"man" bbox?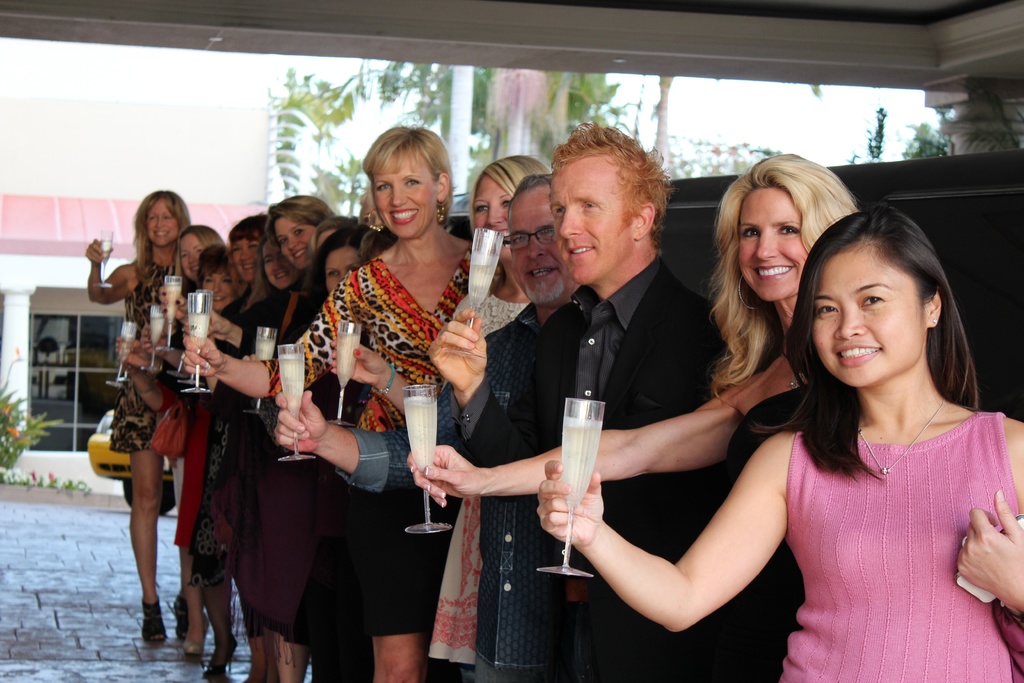
crop(270, 177, 604, 682)
